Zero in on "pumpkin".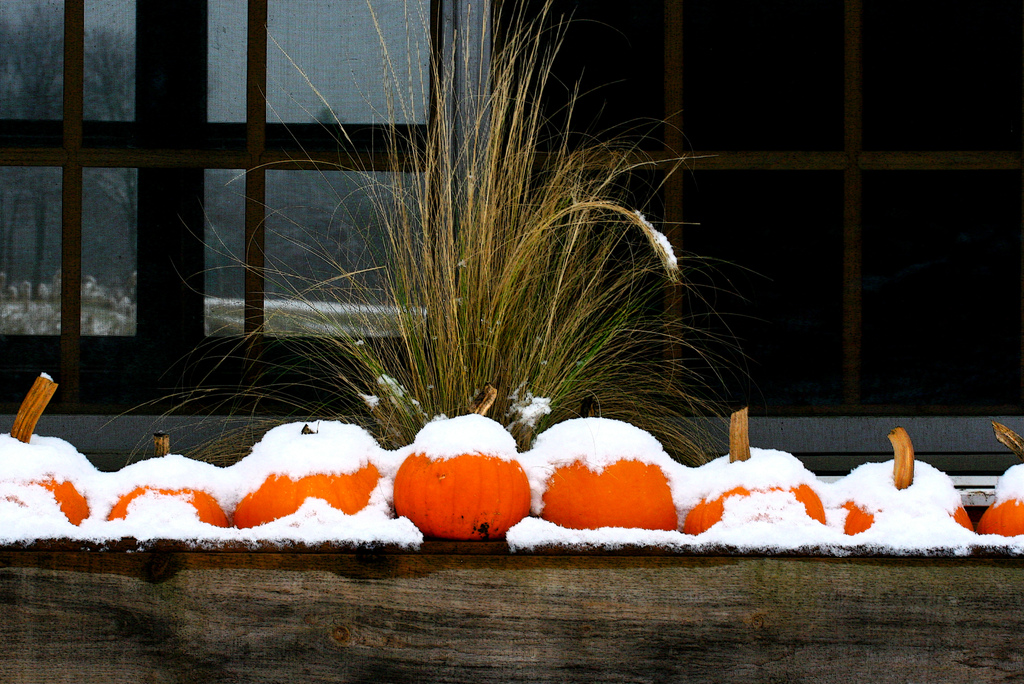
Zeroed in: 95/435/228/533.
